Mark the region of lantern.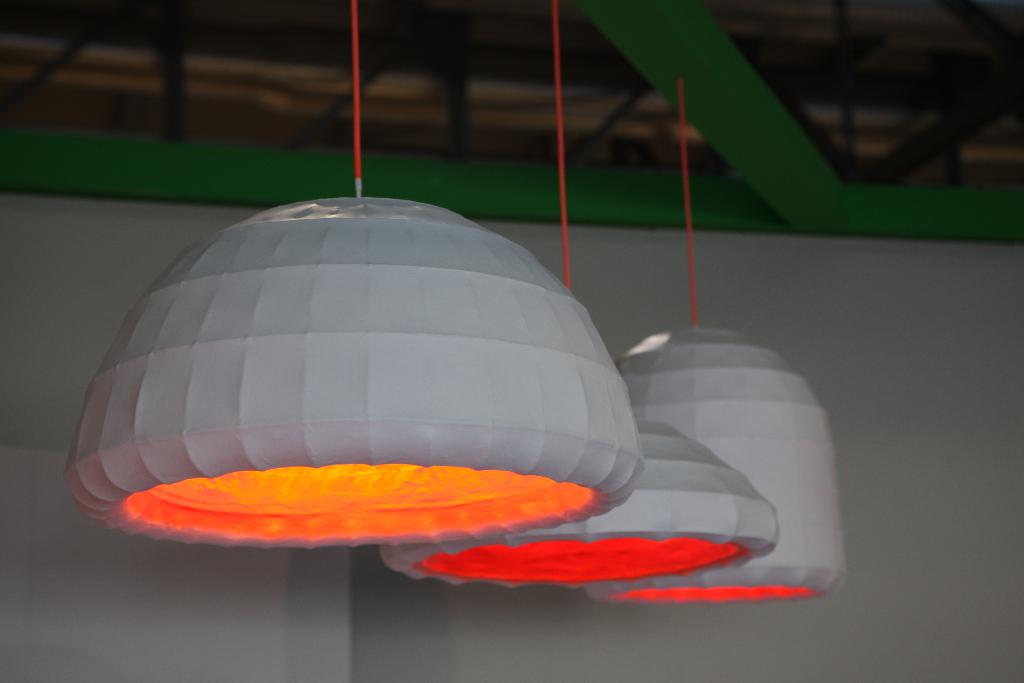
Region: (x1=61, y1=189, x2=655, y2=591).
